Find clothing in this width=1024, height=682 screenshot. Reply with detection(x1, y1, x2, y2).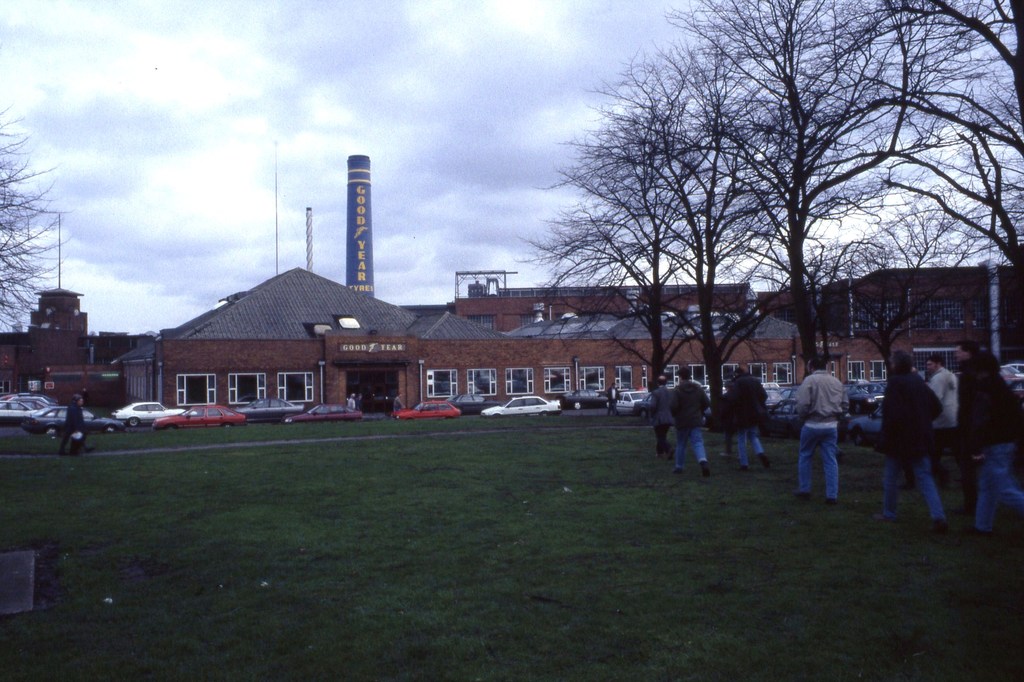
detection(793, 371, 843, 503).
